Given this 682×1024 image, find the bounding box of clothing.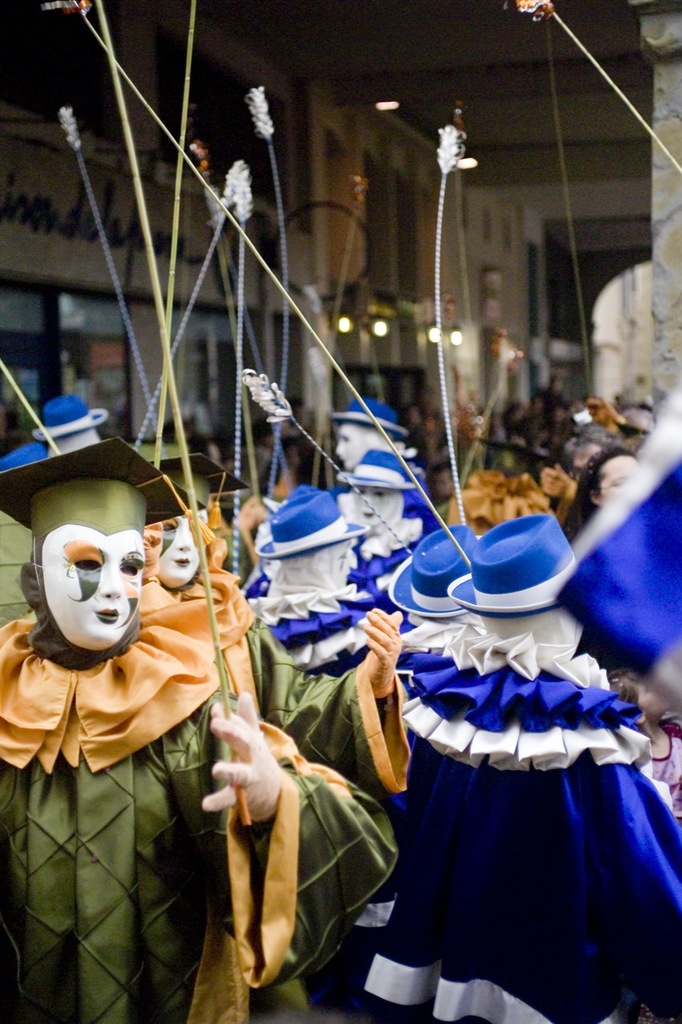
<bbox>0, 431, 401, 1018</bbox>.
